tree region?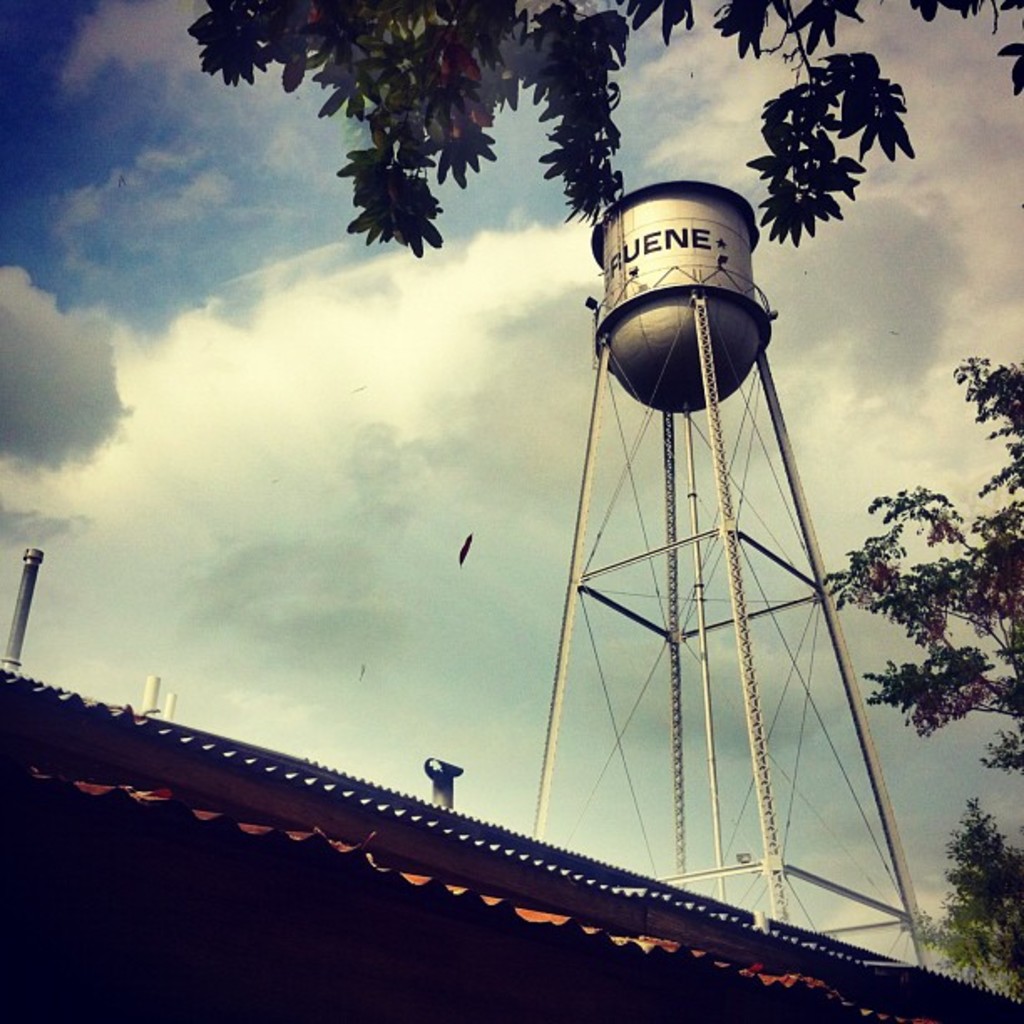
region(857, 415, 997, 842)
